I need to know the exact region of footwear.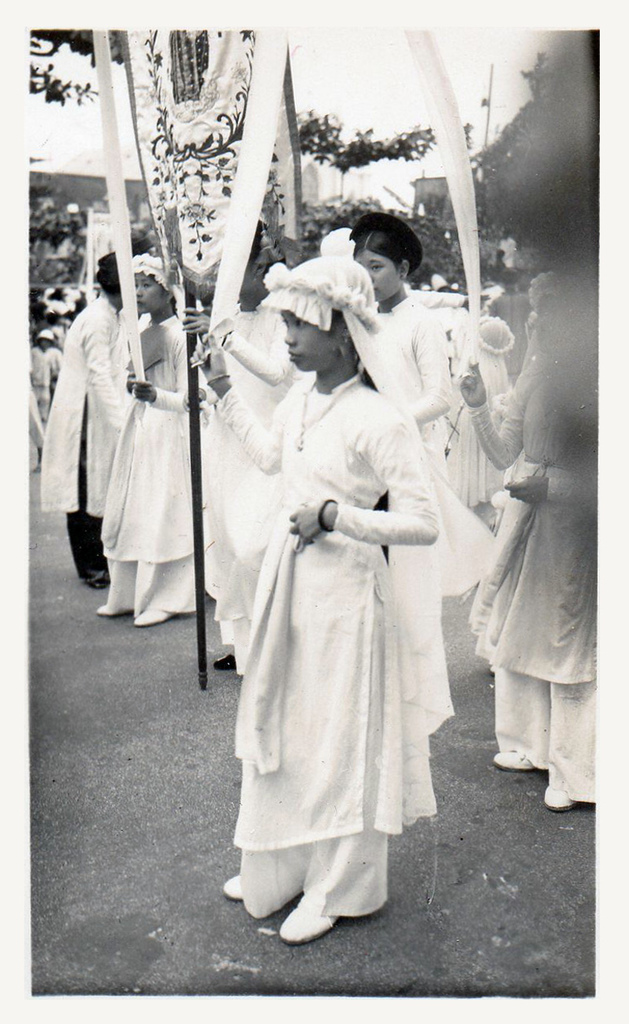
Region: [left=223, top=872, right=241, bottom=901].
